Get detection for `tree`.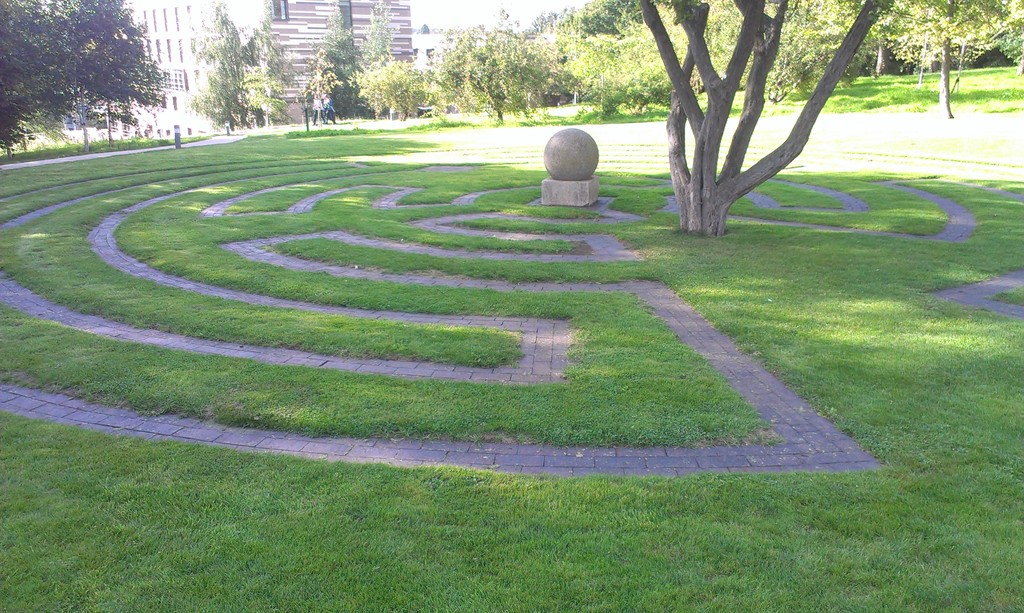
Detection: bbox=[189, 0, 278, 120].
